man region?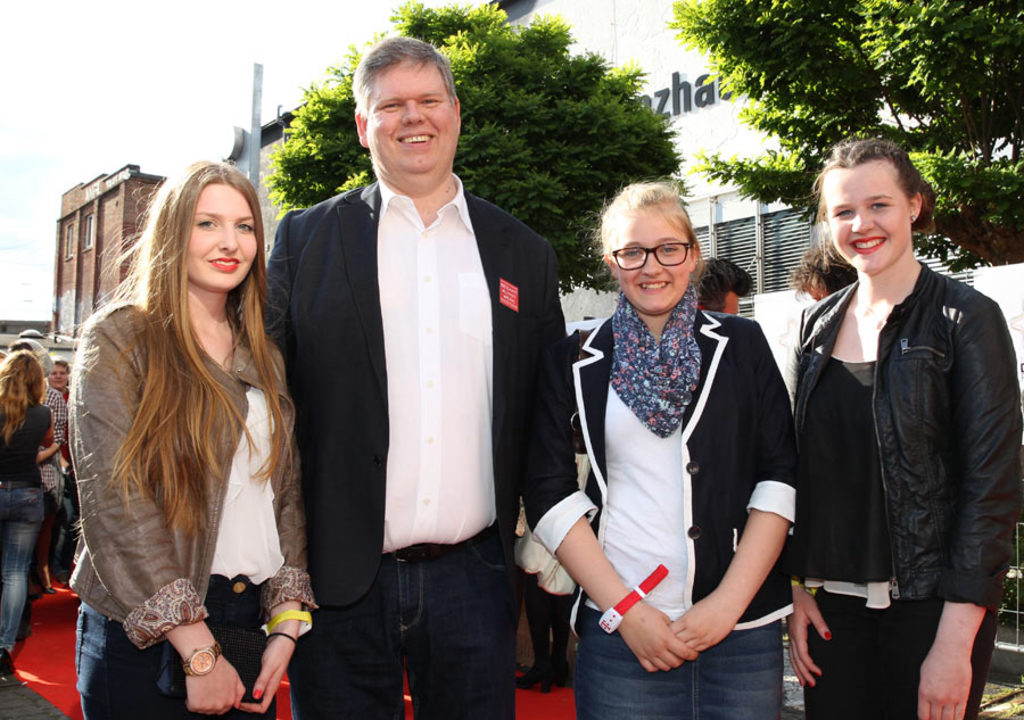
<region>795, 233, 857, 300</region>
